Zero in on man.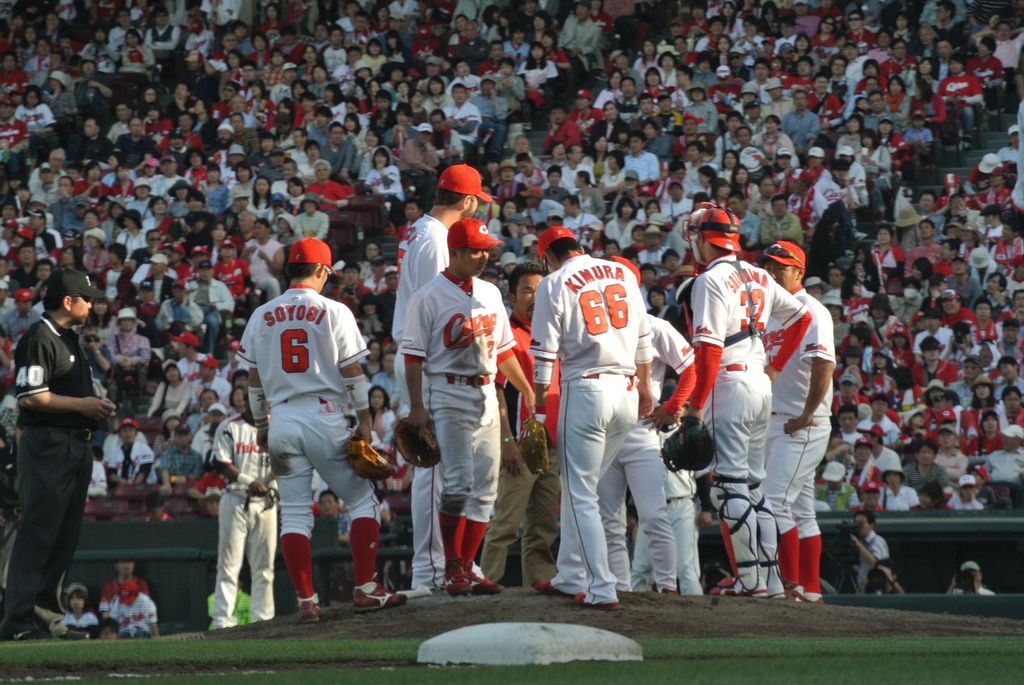
Zeroed in: region(0, 269, 120, 640).
